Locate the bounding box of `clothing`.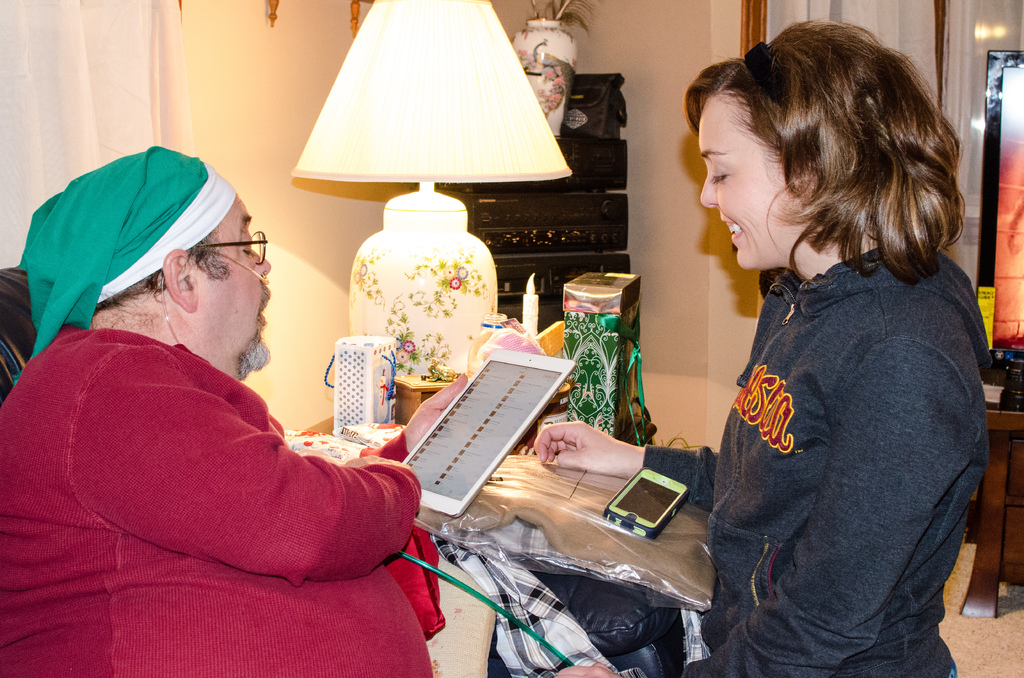
Bounding box: region(685, 161, 986, 665).
